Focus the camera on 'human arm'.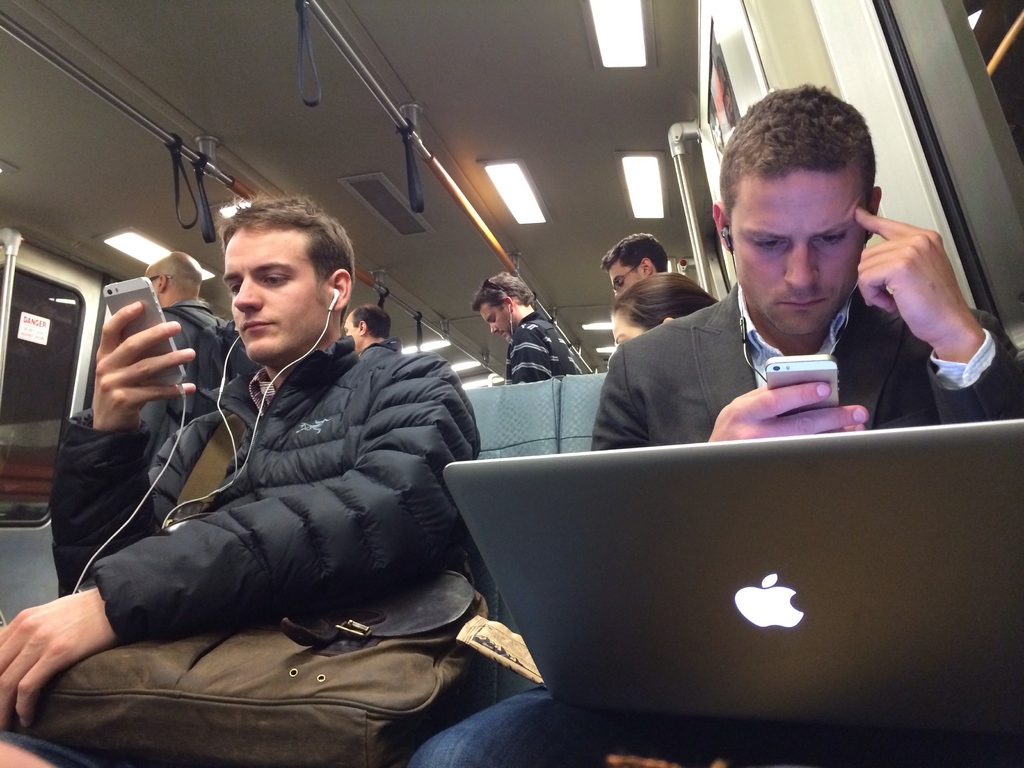
Focus region: x1=849 y1=205 x2=1023 y2=415.
